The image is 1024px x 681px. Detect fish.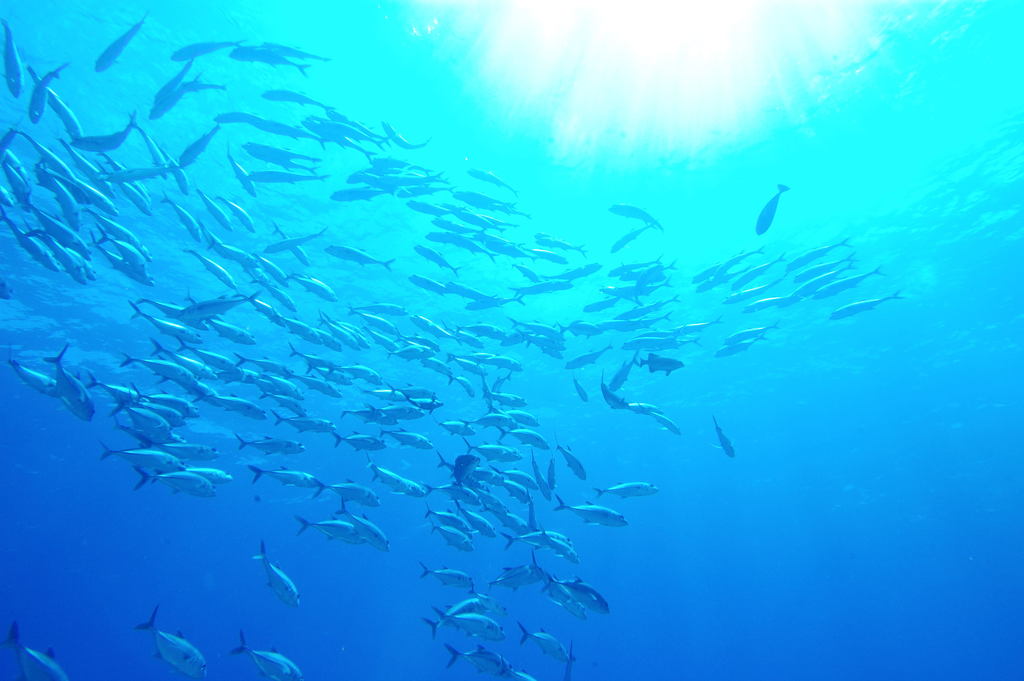
Detection: (left=255, top=35, right=328, bottom=62).
